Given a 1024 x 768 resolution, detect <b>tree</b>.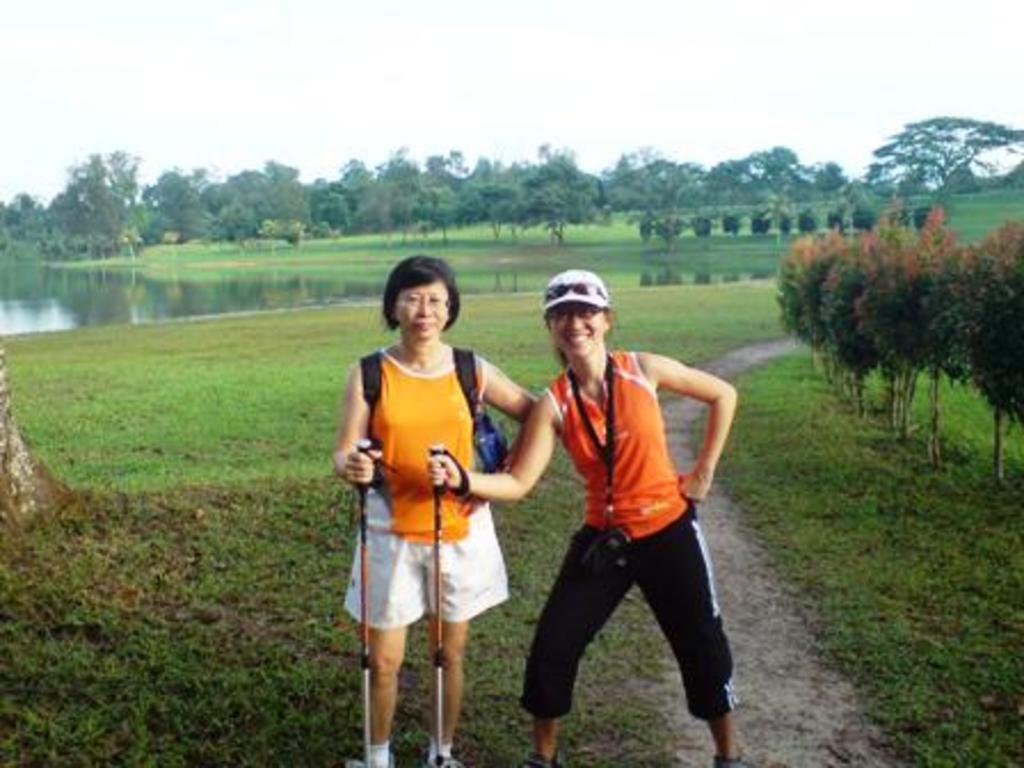
608/137/713/254.
